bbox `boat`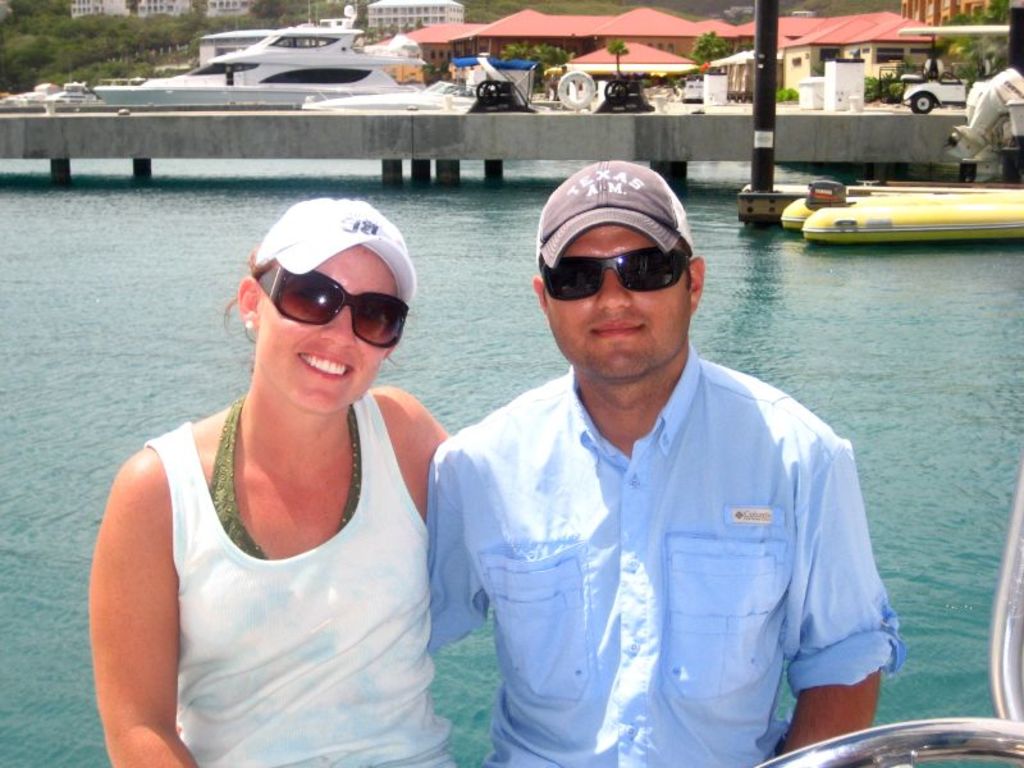
x1=0 y1=9 x2=417 y2=115
